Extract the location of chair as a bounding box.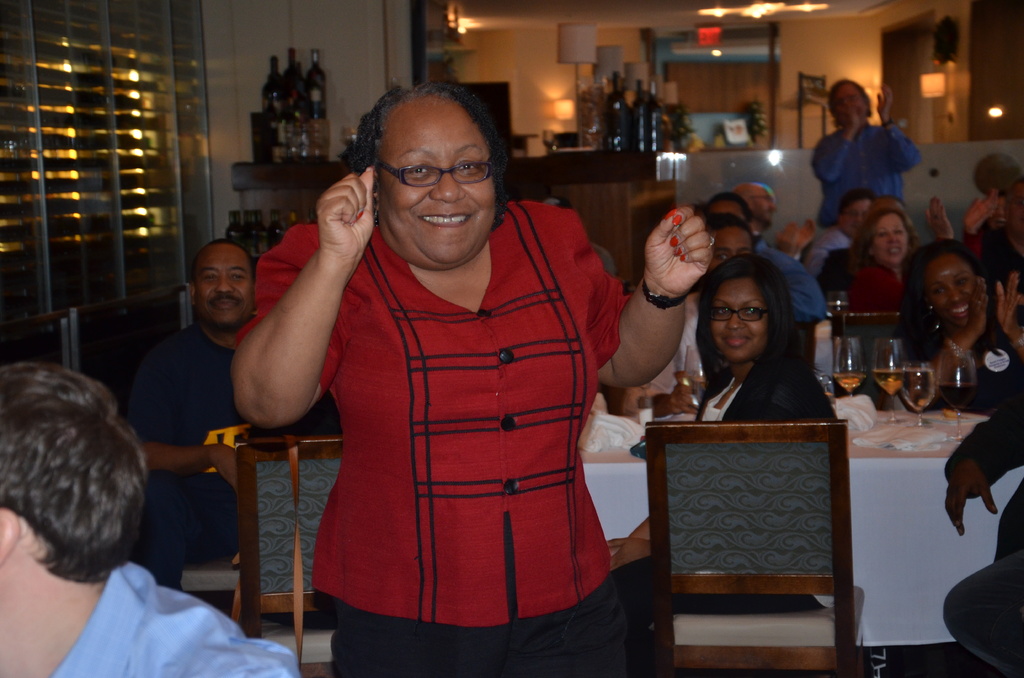
crop(637, 423, 868, 675).
